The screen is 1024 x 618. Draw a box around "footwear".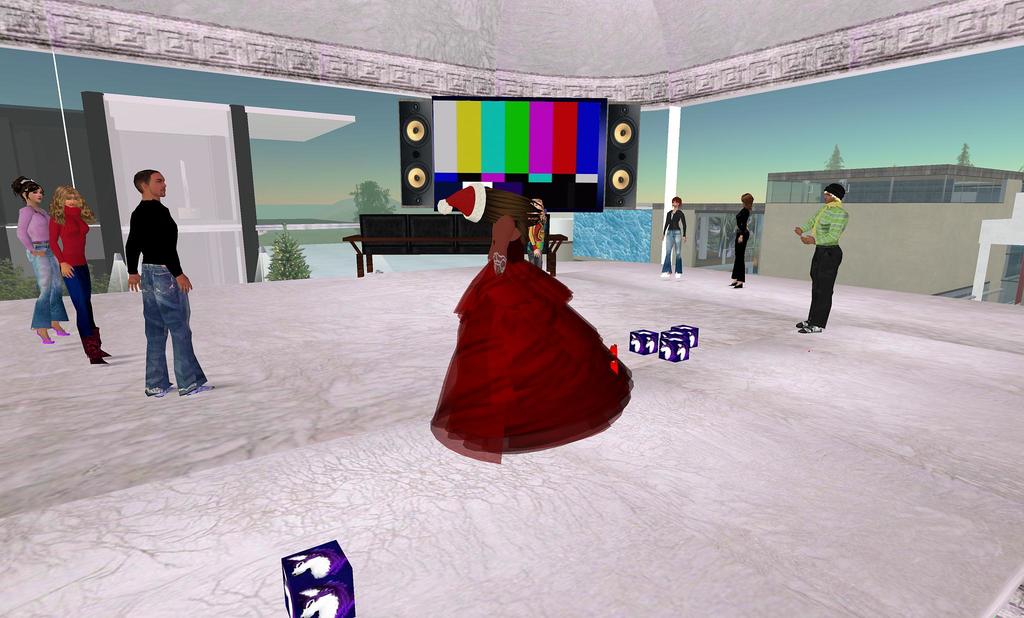
[38,329,54,345].
